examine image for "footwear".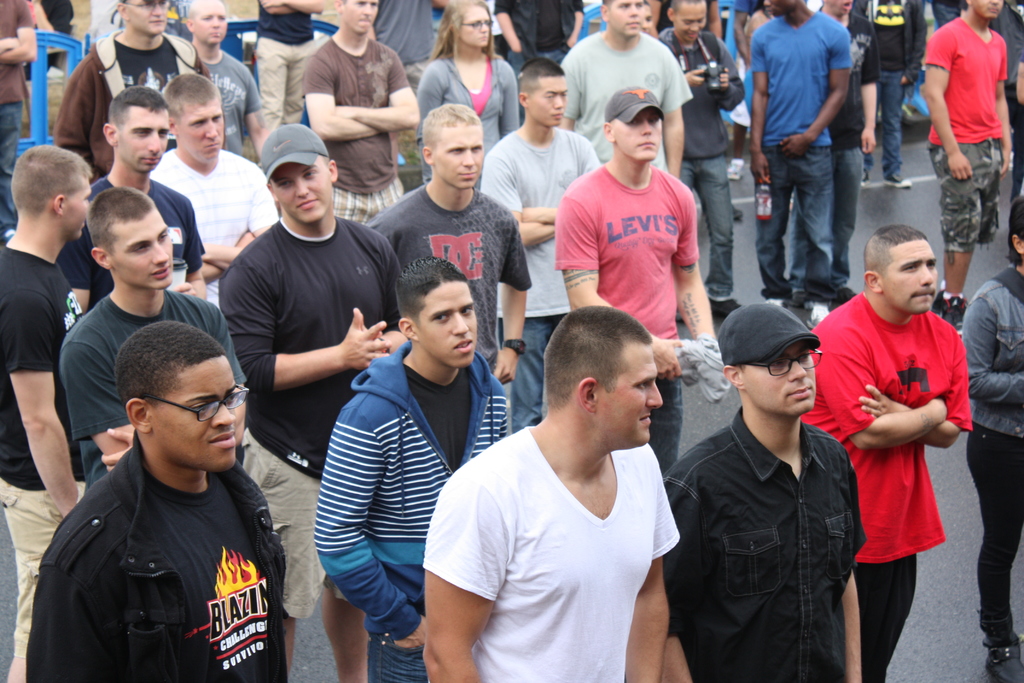
Examination result: box=[942, 295, 966, 336].
